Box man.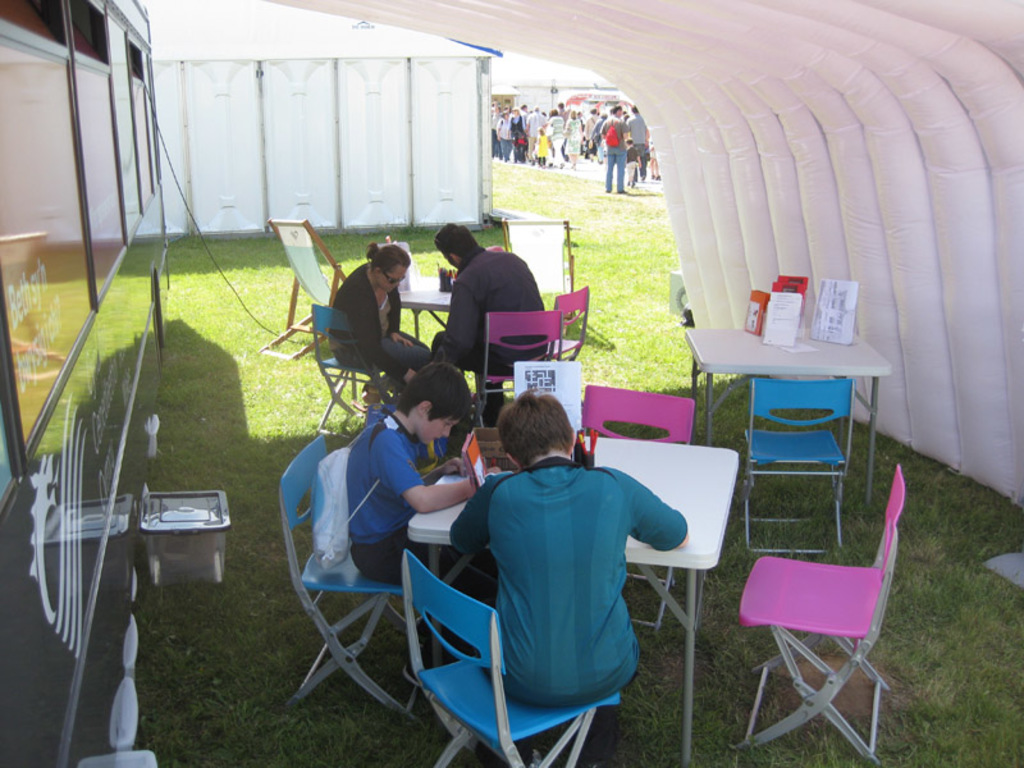
(426,212,536,378).
